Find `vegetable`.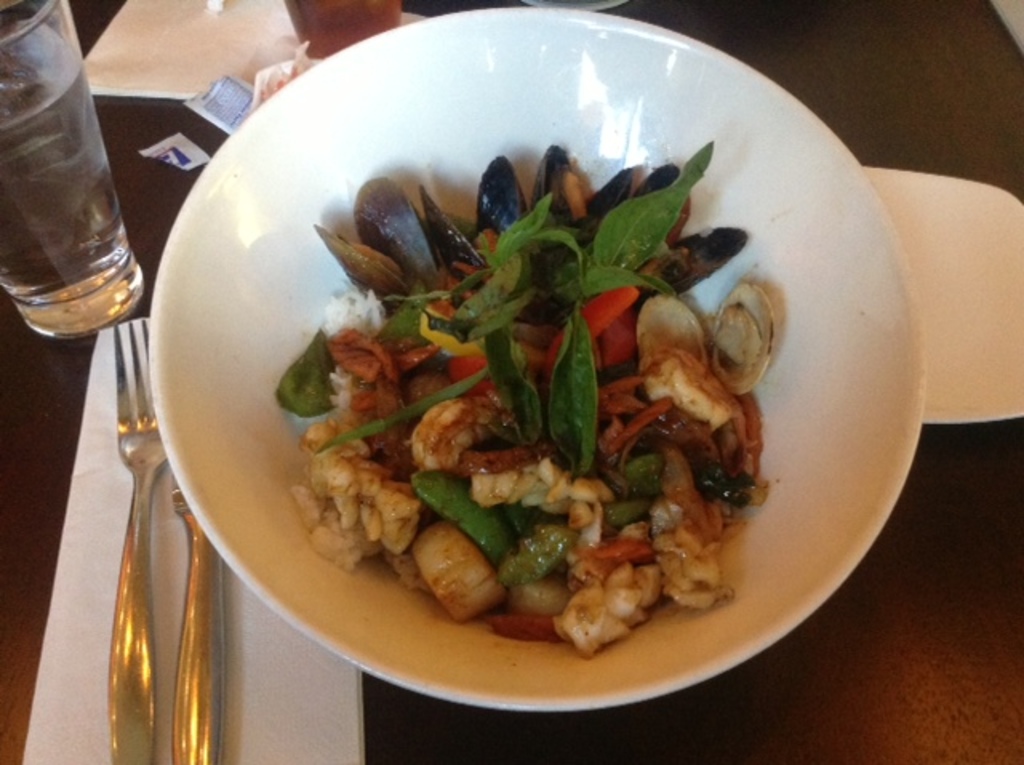
pyautogui.locateOnScreen(322, 368, 490, 447).
